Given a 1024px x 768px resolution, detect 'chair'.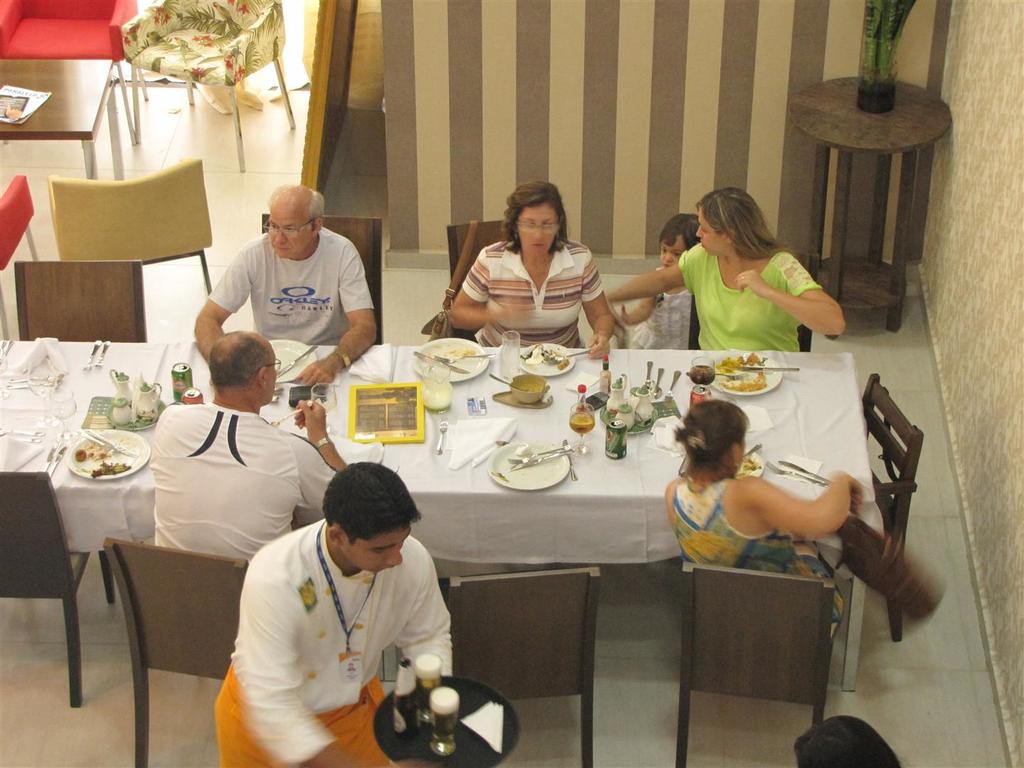
bbox(110, 538, 257, 767).
